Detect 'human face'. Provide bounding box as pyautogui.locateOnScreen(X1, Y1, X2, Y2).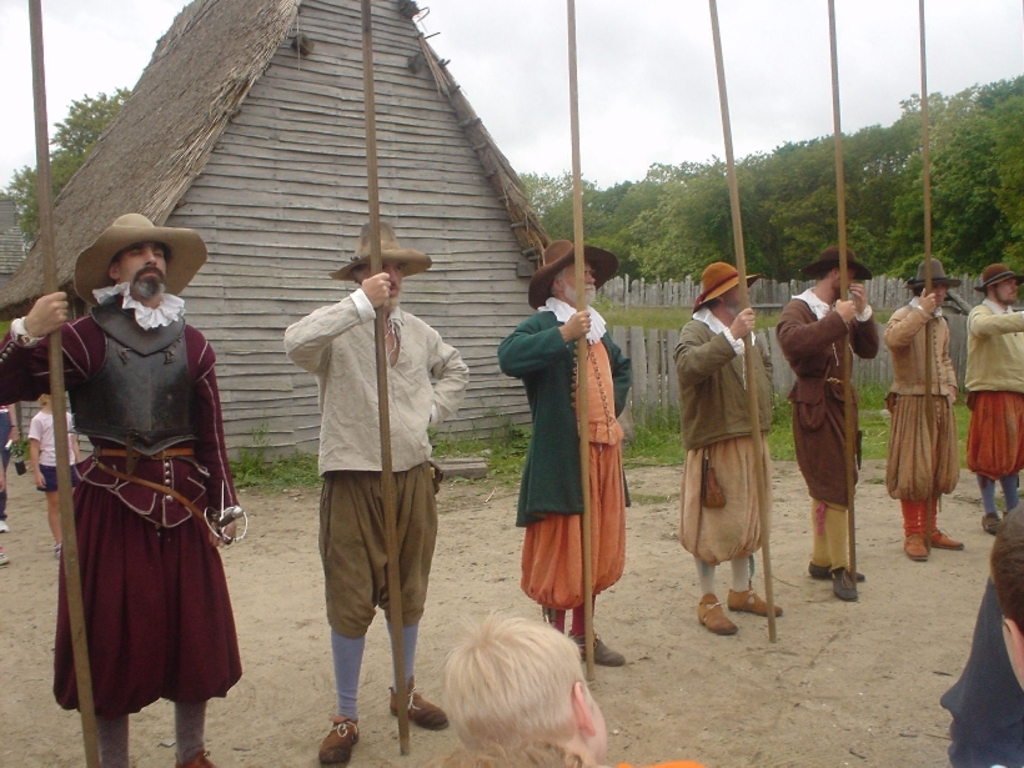
pyautogui.locateOnScreen(116, 244, 165, 295).
